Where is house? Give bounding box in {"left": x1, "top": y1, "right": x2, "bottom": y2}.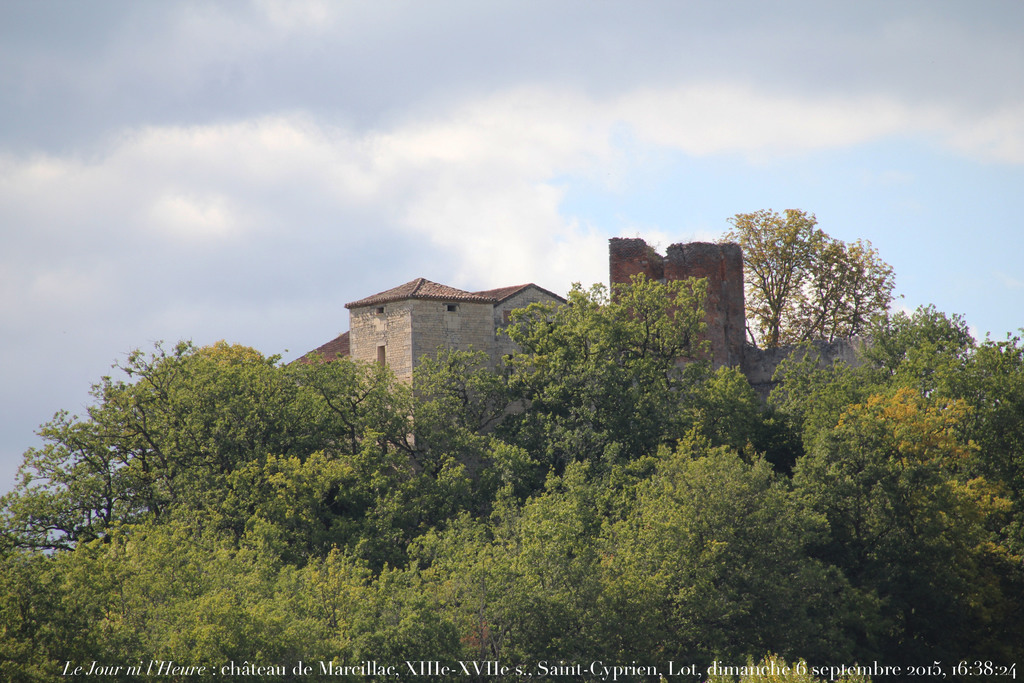
{"left": 282, "top": 277, "right": 574, "bottom": 452}.
